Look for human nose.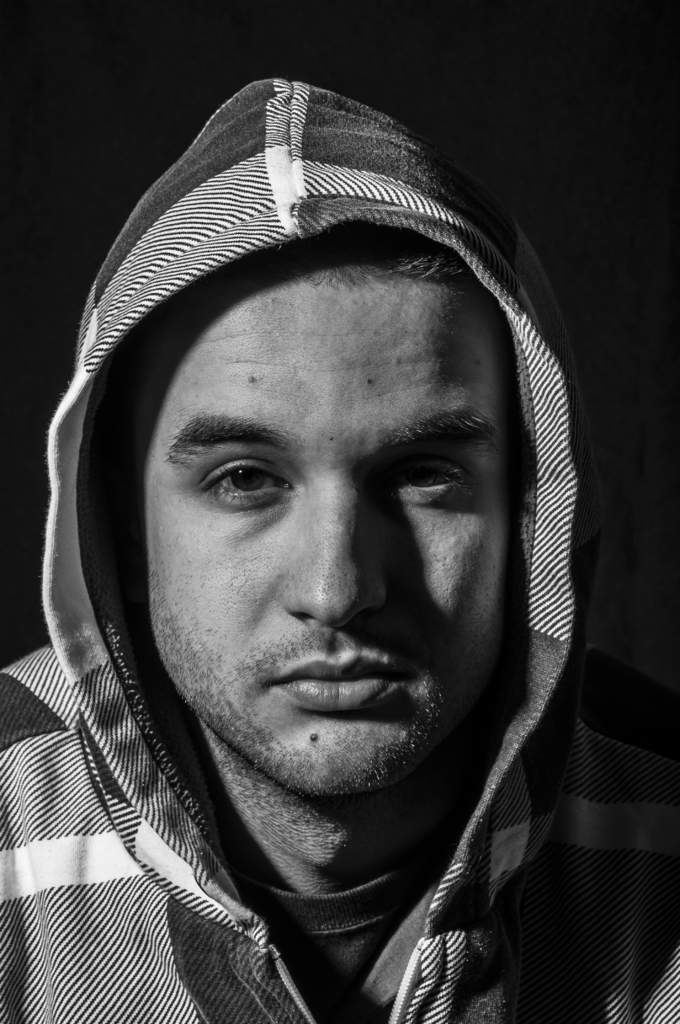
Found: x1=275, y1=476, x2=392, y2=630.
